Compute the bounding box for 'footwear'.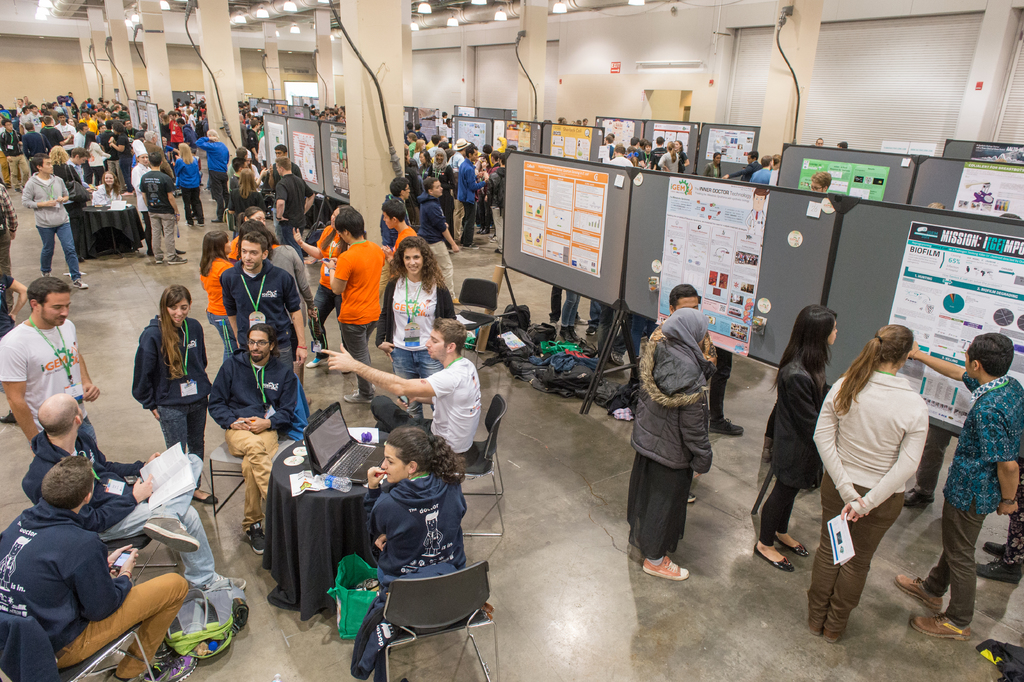
[156, 256, 165, 265].
